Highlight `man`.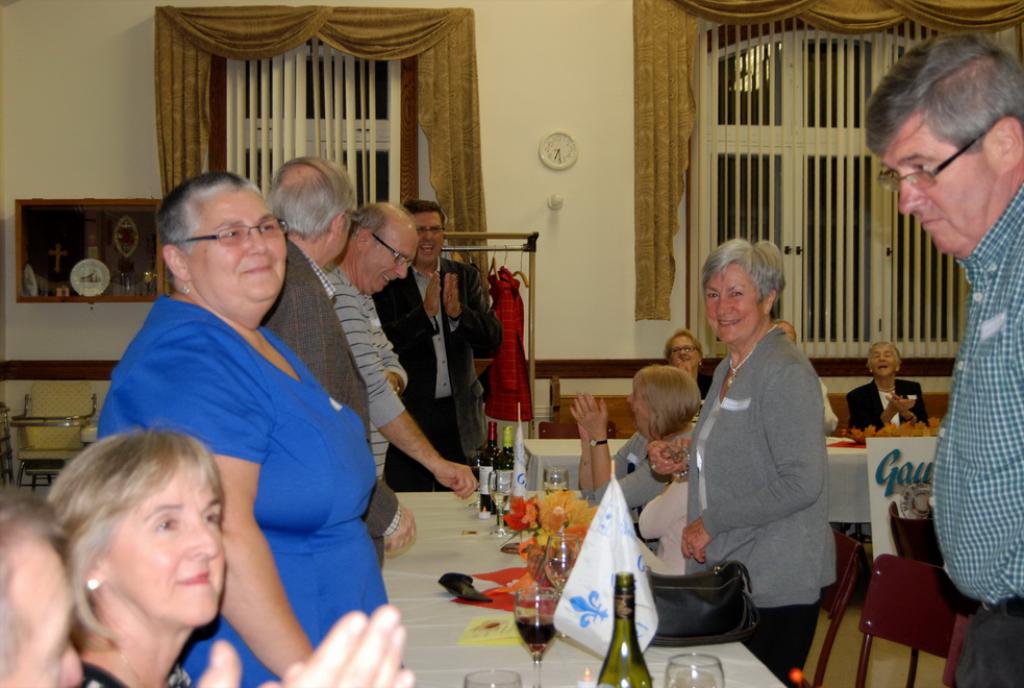
Highlighted region: Rect(373, 191, 504, 493).
